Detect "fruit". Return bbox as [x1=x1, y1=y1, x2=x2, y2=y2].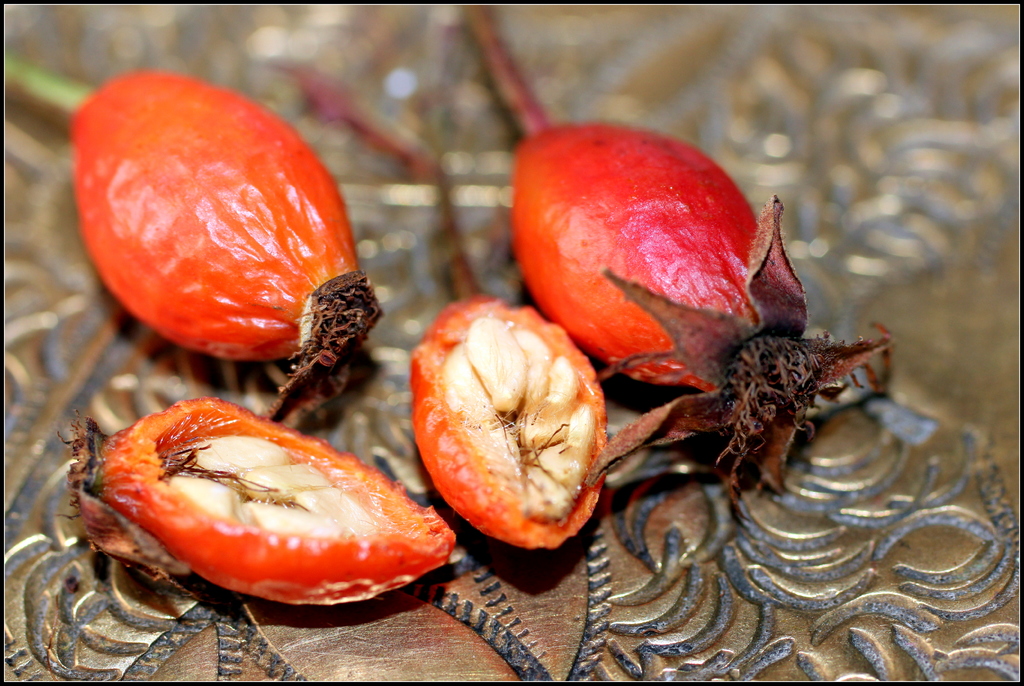
[x1=82, y1=97, x2=390, y2=355].
